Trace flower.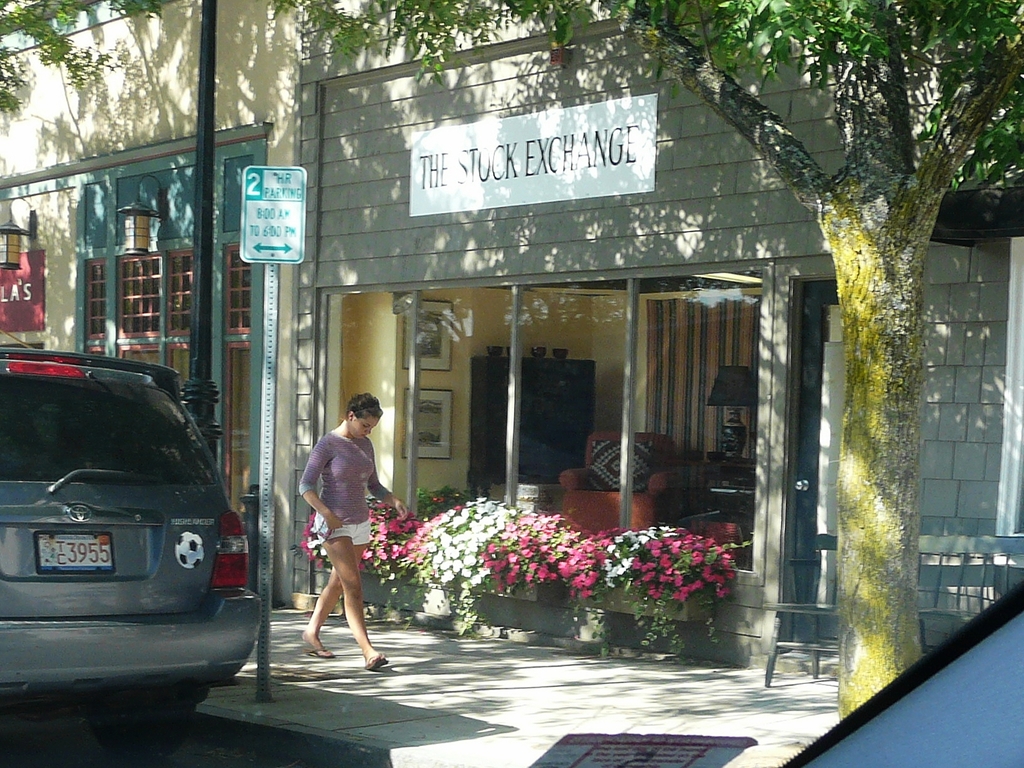
Traced to [669, 573, 689, 596].
